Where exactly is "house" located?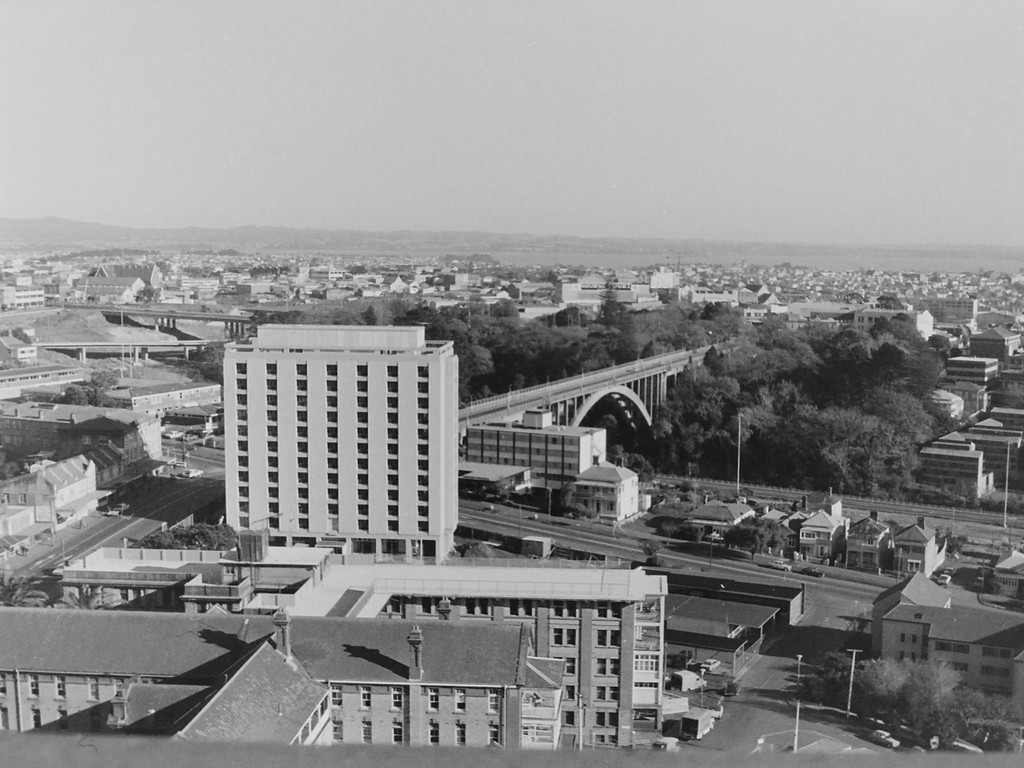
Its bounding box is (570, 463, 642, 524).
